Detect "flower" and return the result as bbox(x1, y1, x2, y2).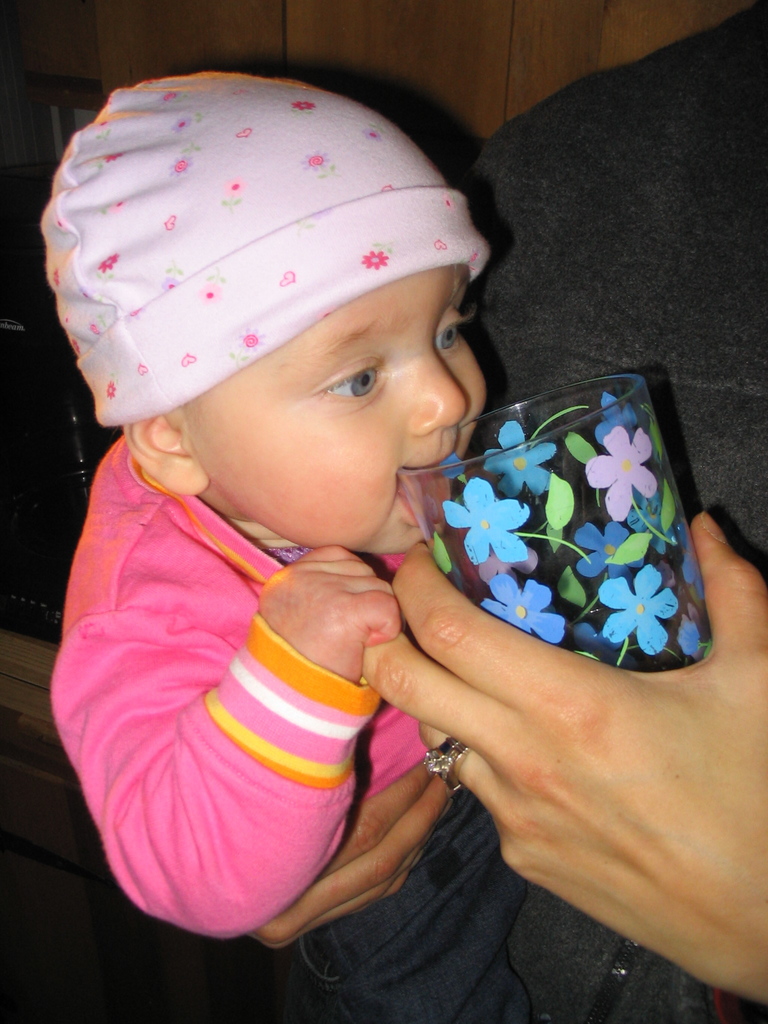
bbox(442, 474, 529, 556).
